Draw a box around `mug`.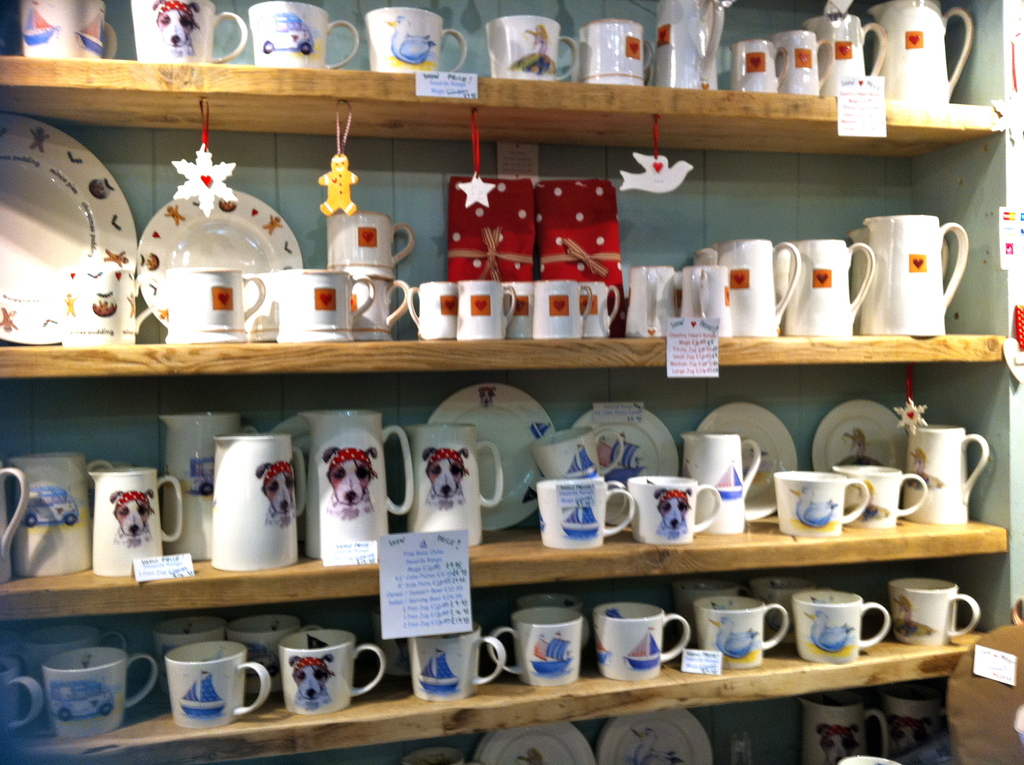
box=[774, 472, 872, 539].
